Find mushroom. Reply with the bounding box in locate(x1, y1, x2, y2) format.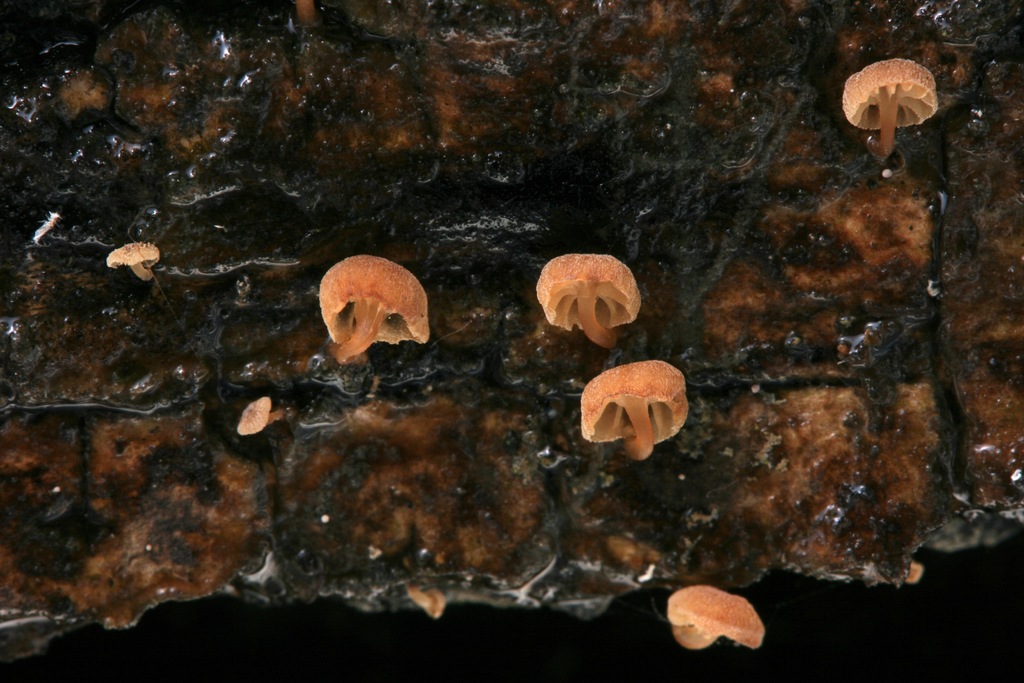
locate(316, 254, 434, 370).
